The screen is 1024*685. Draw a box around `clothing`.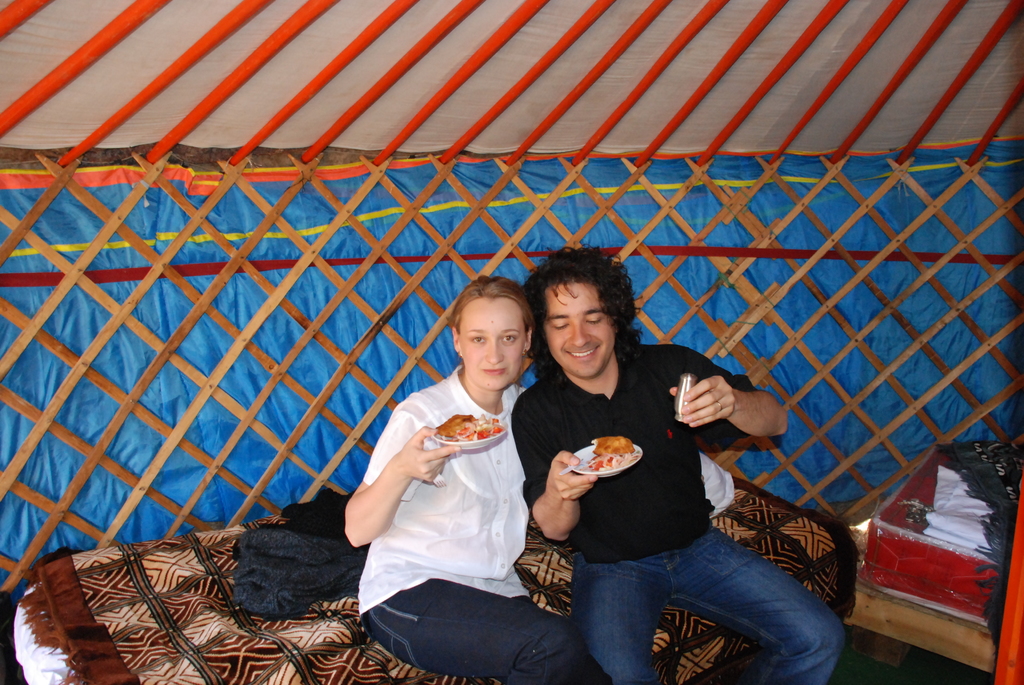
{"x1": 579, "y1": 533, "x2": 845, "y2": 684}.
